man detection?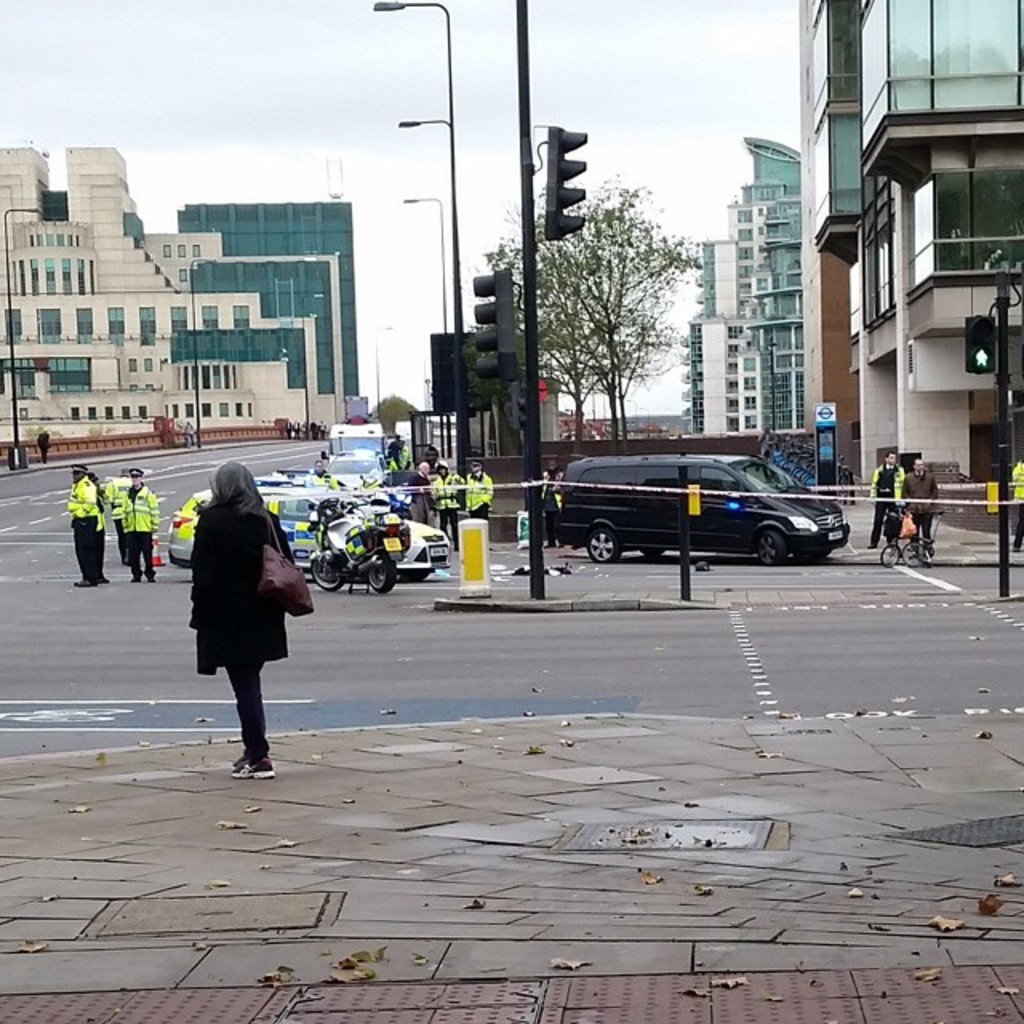
[left=304, top=461, right=331, bottom=482]
